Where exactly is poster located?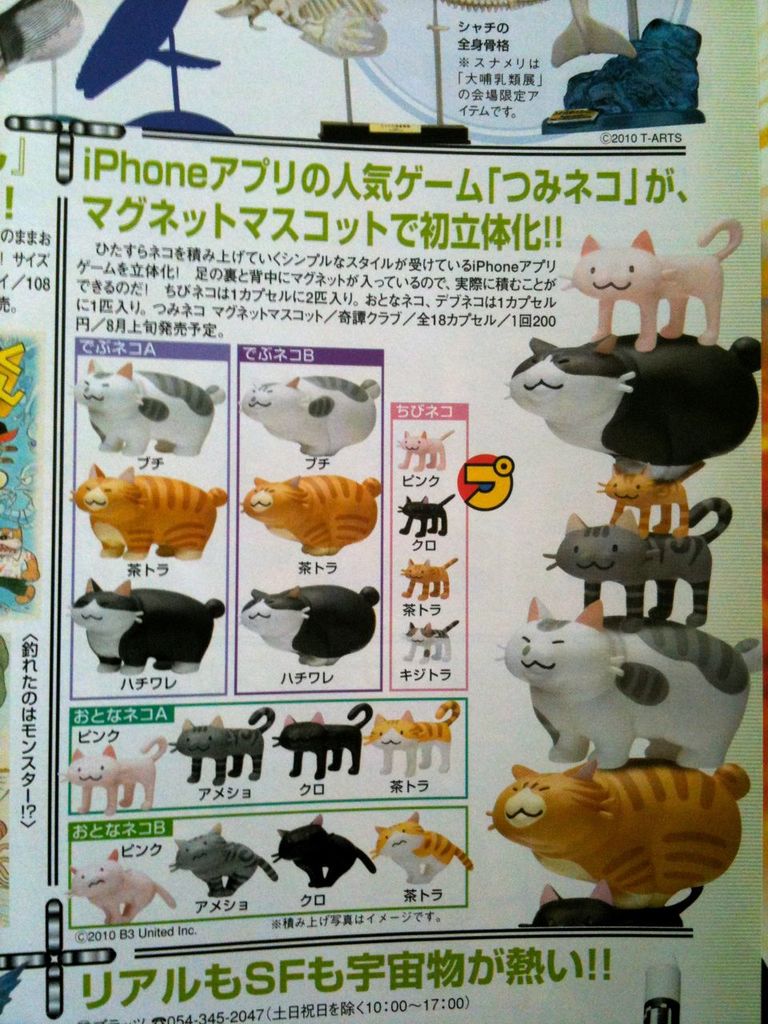
Its bounding box is [0, 0, 767, 1023].
